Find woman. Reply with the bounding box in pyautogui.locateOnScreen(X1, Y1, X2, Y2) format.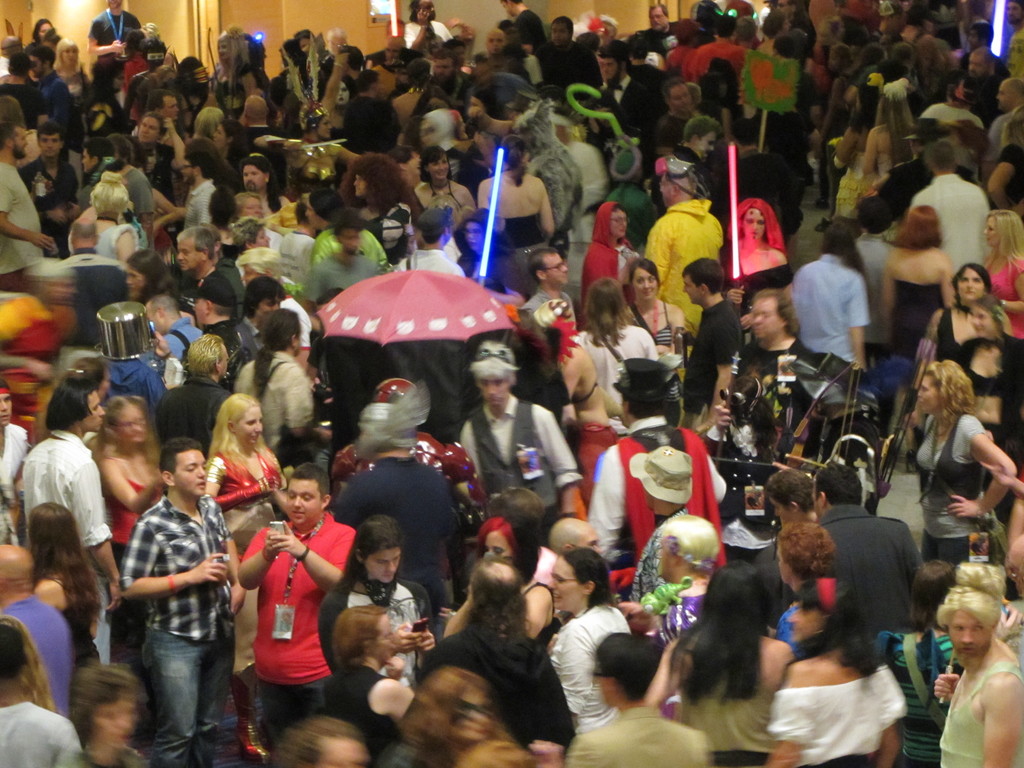
pyautogui.locateOnScreen(548, 550, 632, 730).
